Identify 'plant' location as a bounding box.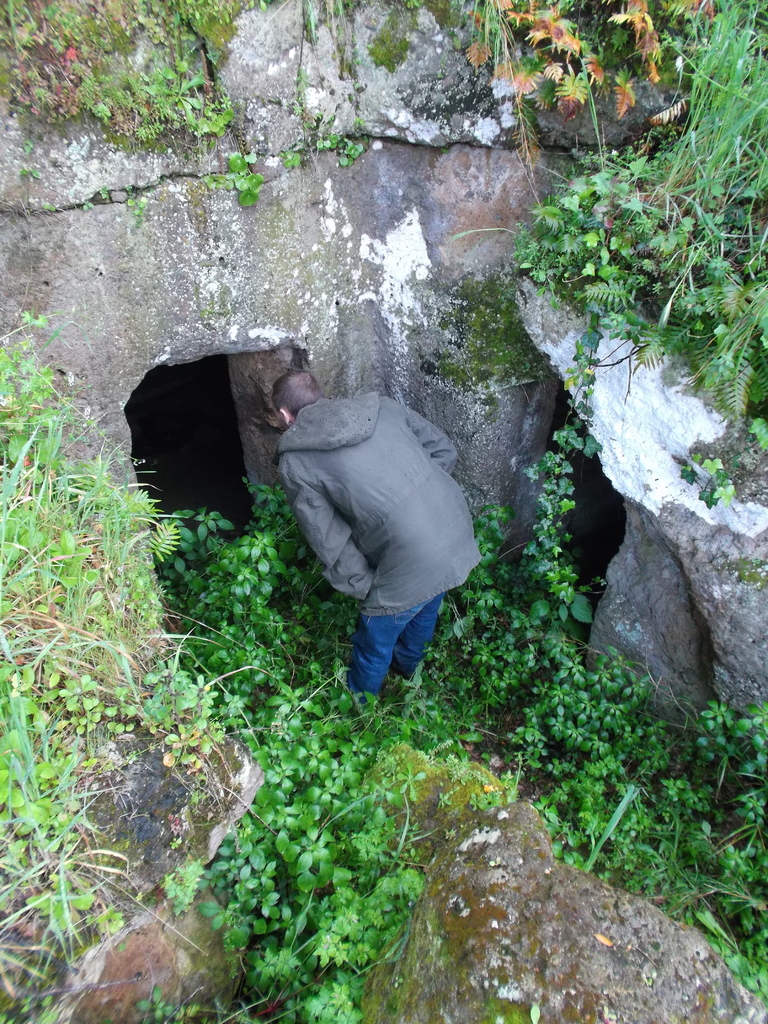
(left=0, top=0, right=236, bottom=166).
